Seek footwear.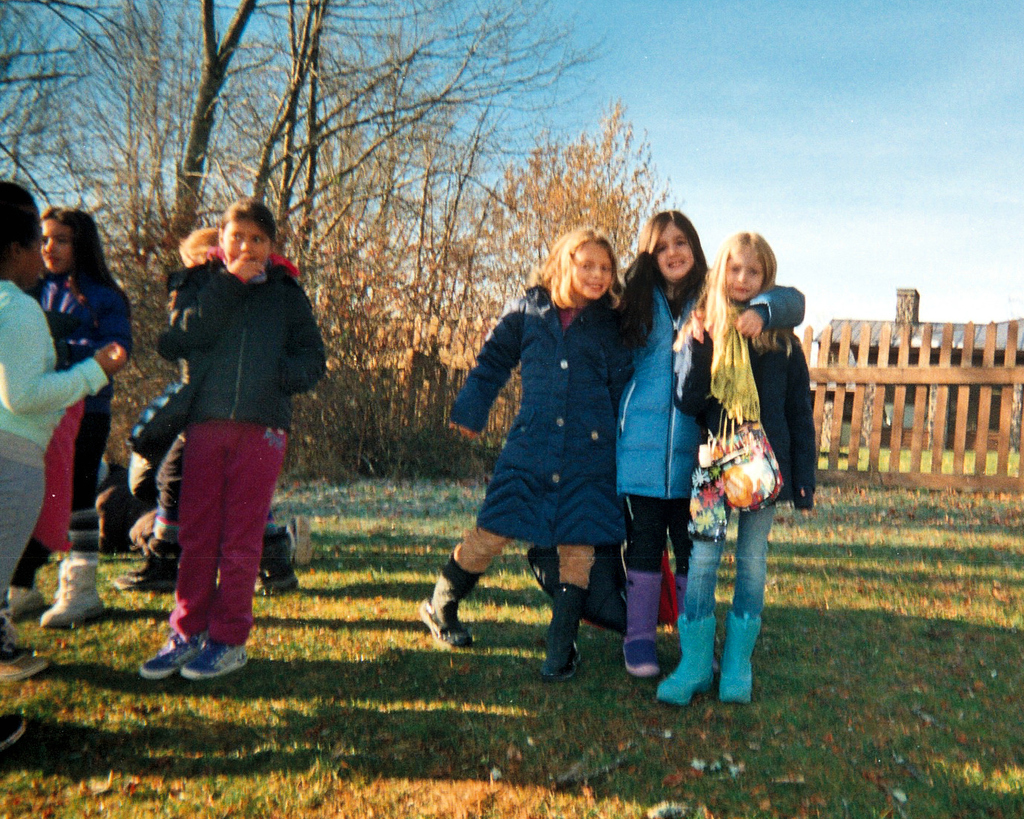
(x1=260, y1=528, x2=308, y2=593).
